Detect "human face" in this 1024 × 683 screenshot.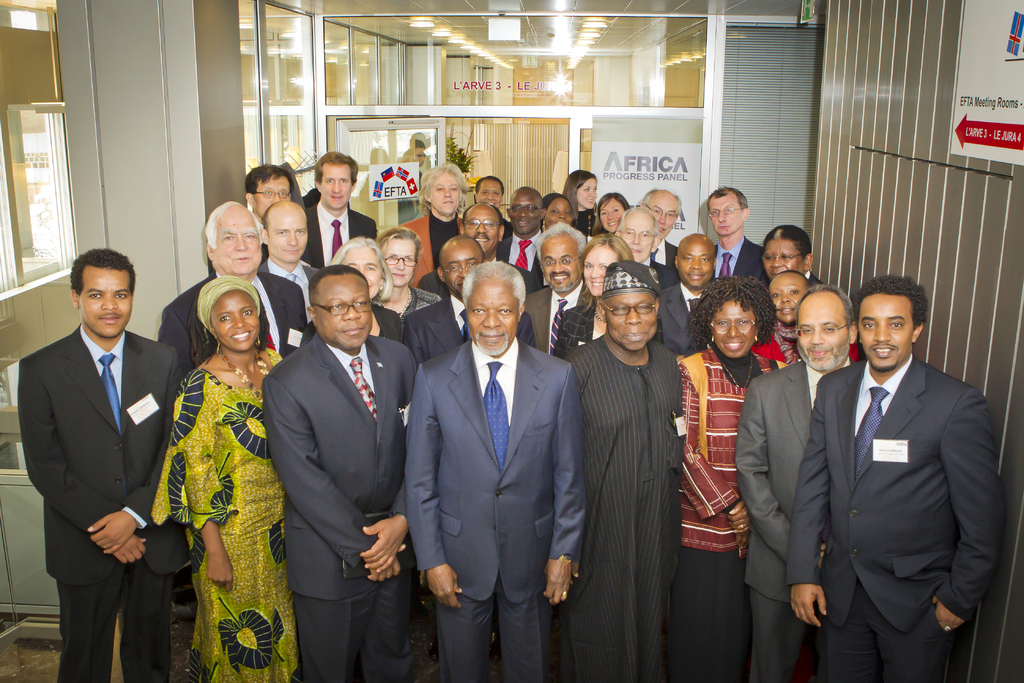
Detection: detection(580, 240, 623, 296).
